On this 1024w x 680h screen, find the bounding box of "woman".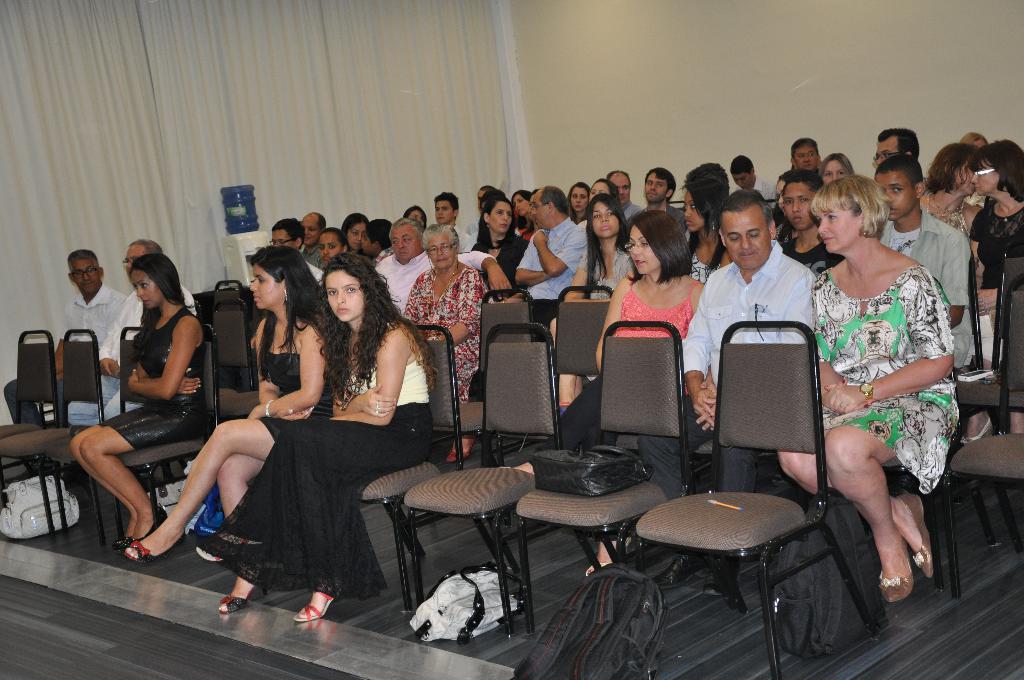
Bounding box: x1=819 y1=178 x2=979 y2=608.
